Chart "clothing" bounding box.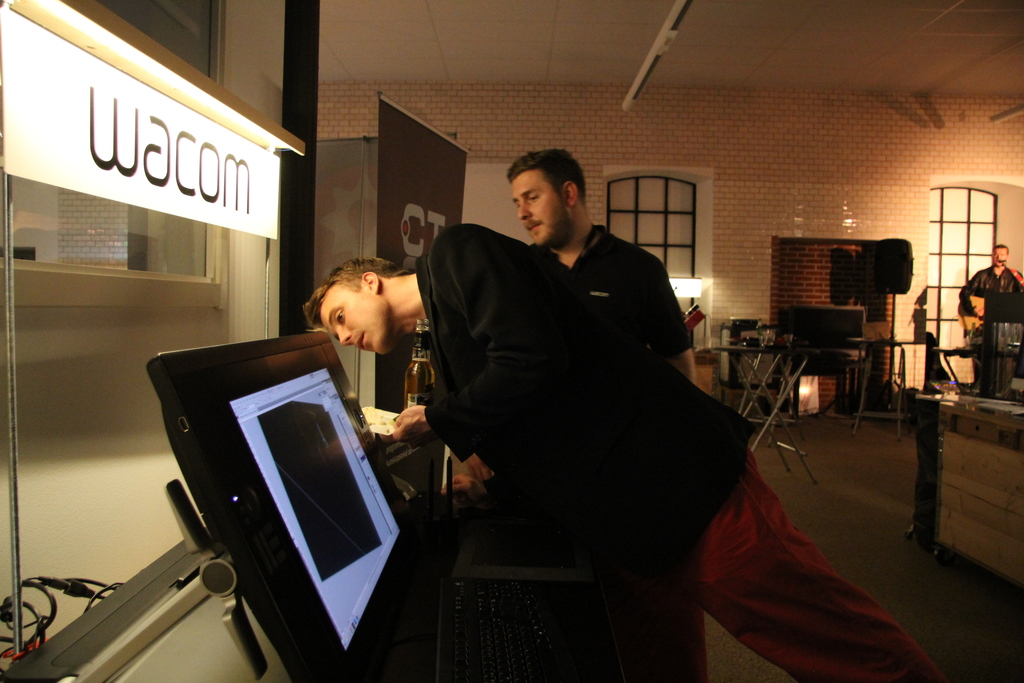
Charted: [left=402, top=221, right=787, bottom=682].
